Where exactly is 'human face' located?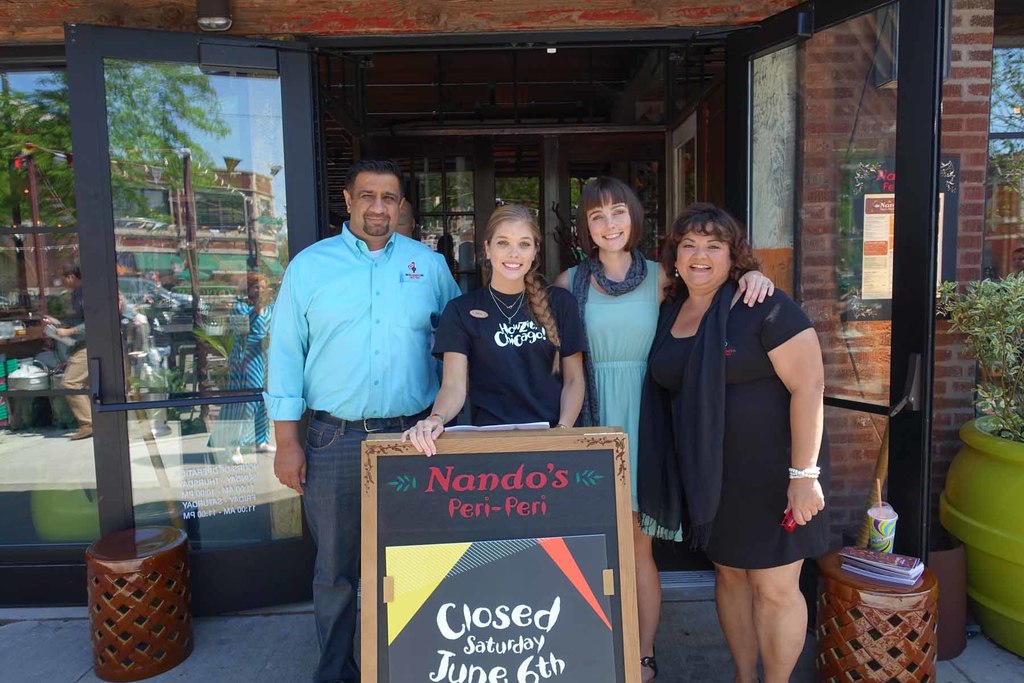
Its bounding box is x1=250, y1=278, x2=266, y2=296.
